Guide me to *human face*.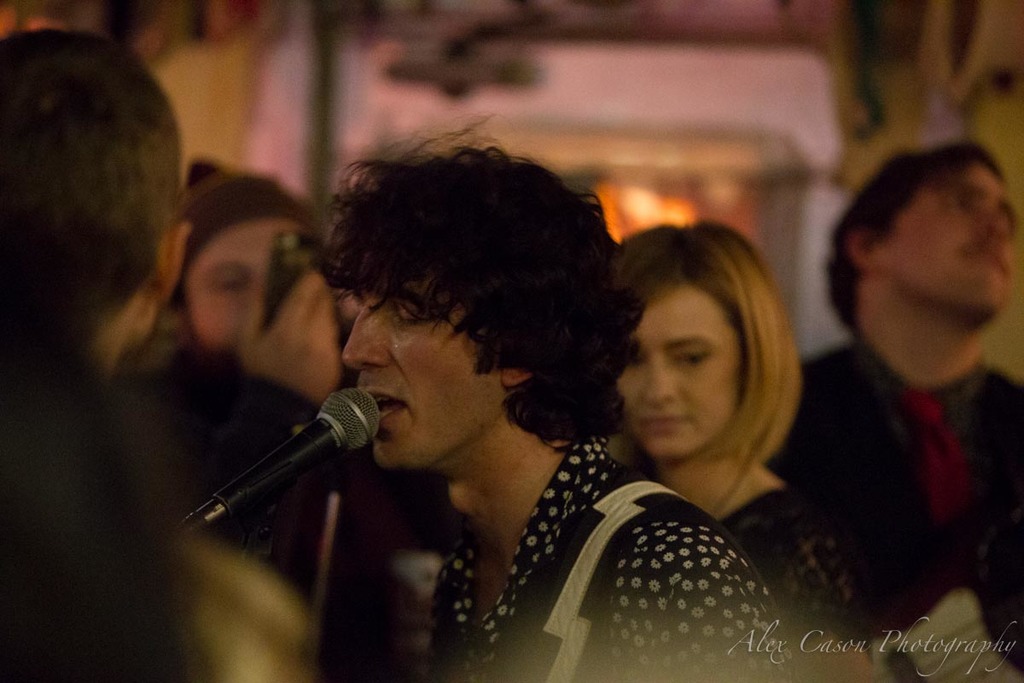
Guidance: <bbox>618, 279, 738, 456</bbox>.
